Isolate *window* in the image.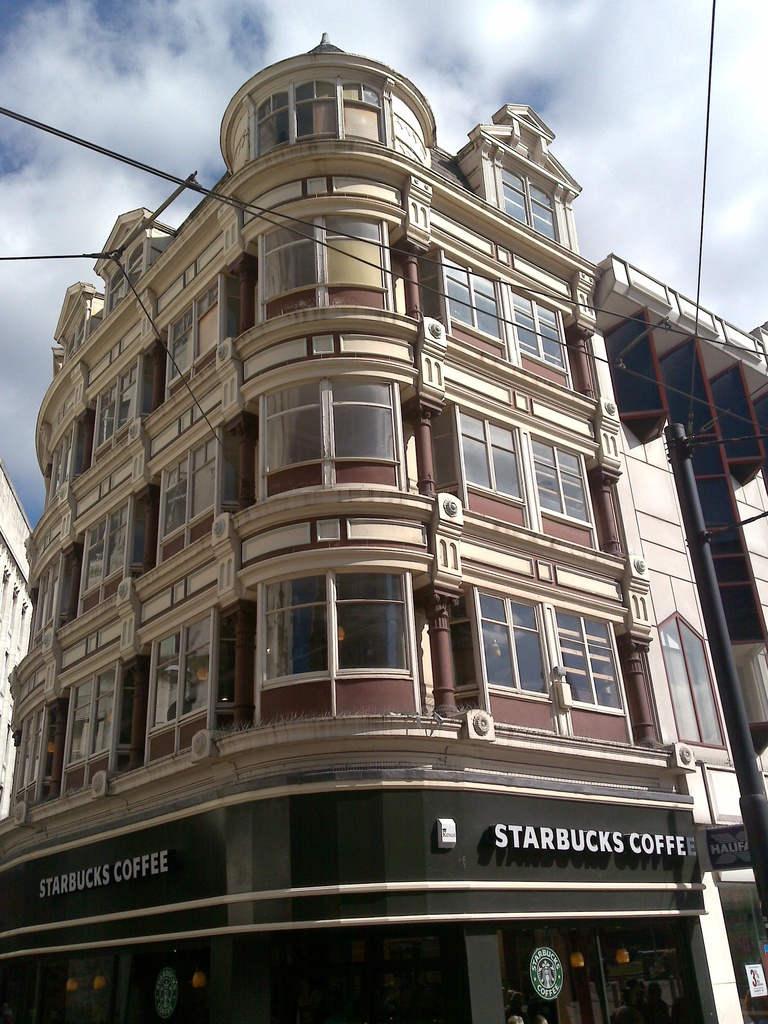
Isolated region: left=660, top=612, right=718, bottom=758.
